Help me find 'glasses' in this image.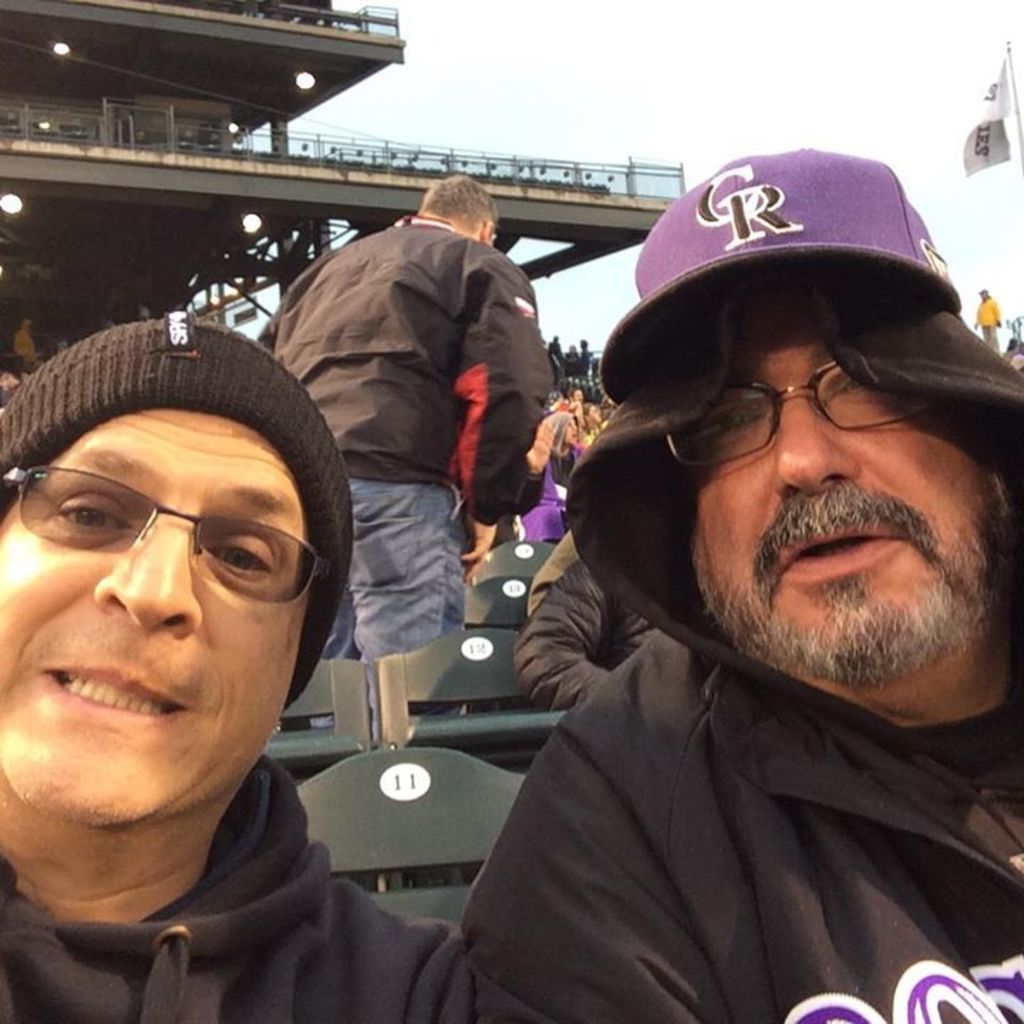
Found it: (650,346,963,482).
